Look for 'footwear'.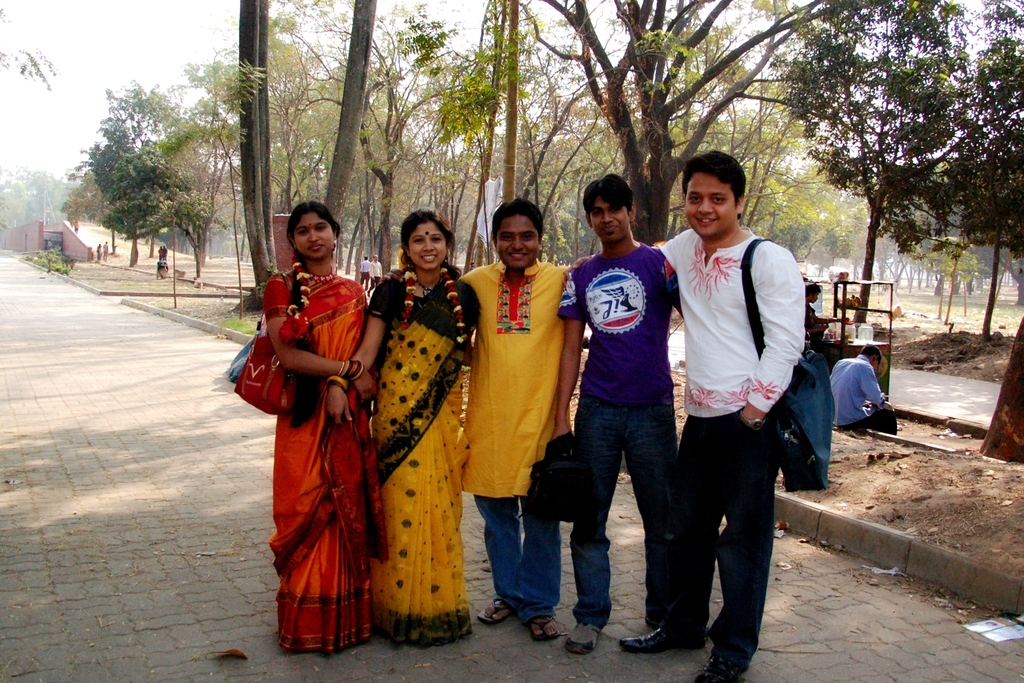
Found: 562:621:604:652.
